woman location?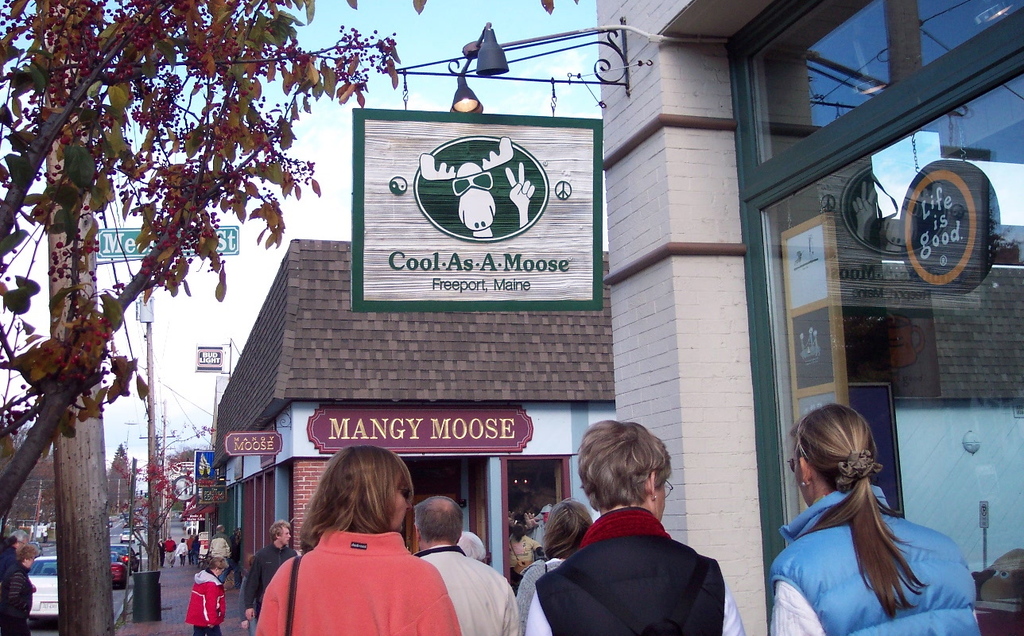
x1=764, y1=388, x2=980, y2=635
